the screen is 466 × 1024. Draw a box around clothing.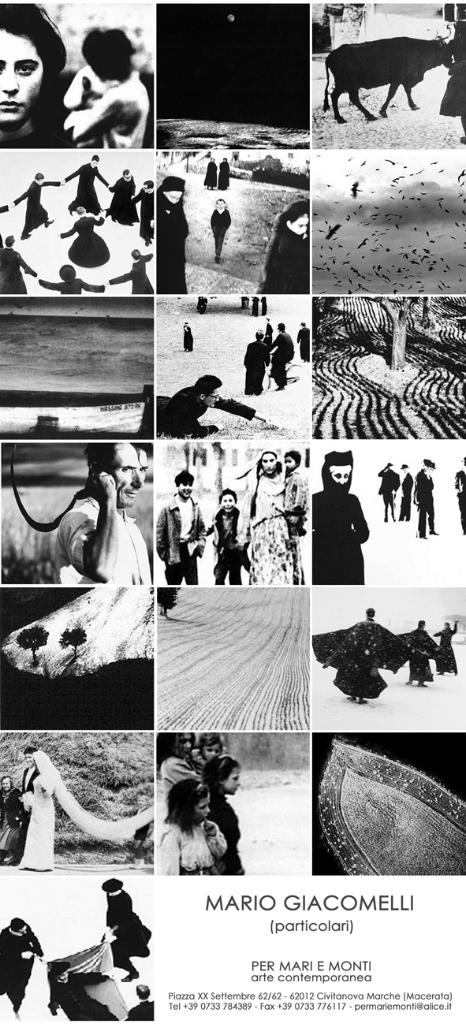
<bbox>10, 783, 67, 864</bbox>.
